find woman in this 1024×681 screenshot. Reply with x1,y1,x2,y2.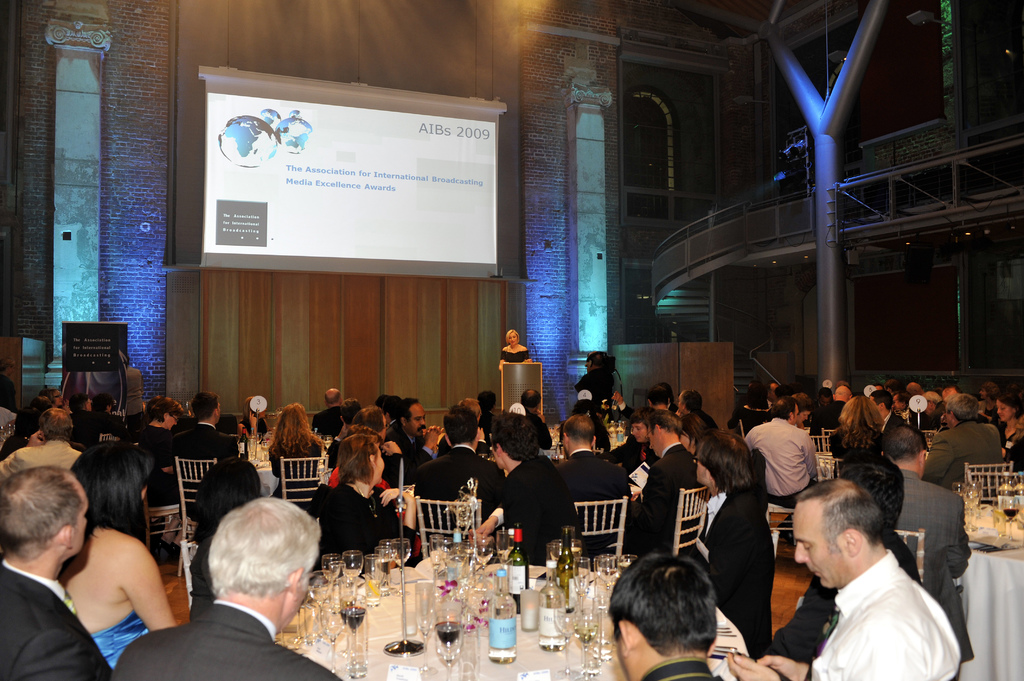
304,433,419,577.
